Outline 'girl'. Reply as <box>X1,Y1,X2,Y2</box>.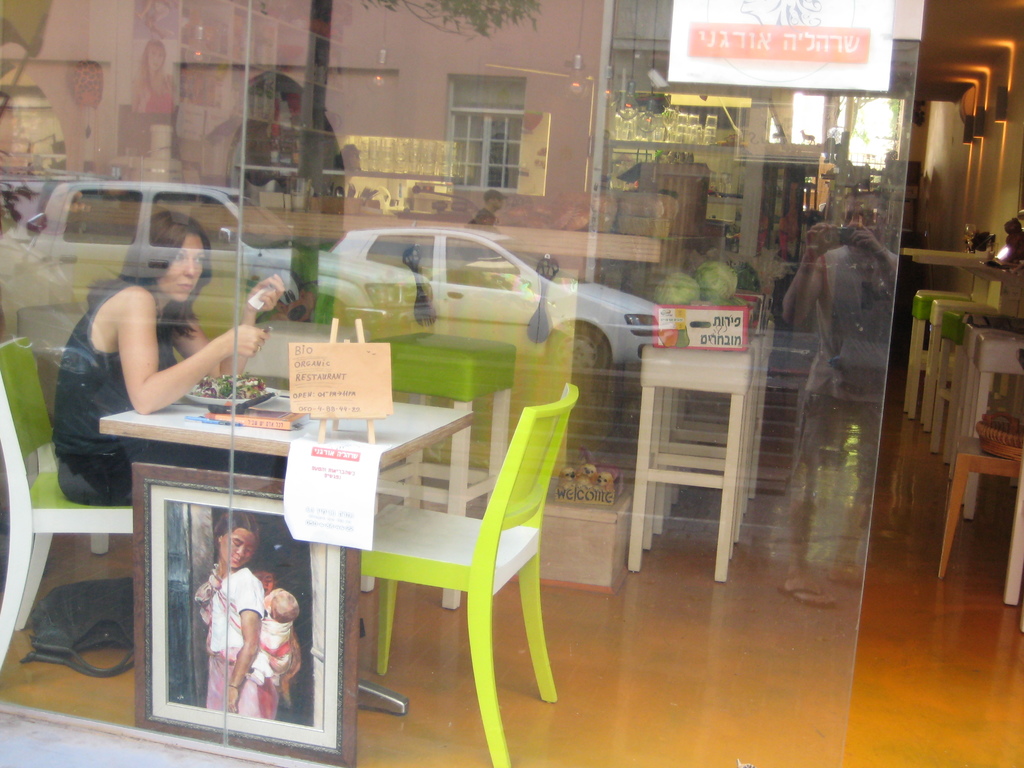
<box>58,216,282,503</box>.
